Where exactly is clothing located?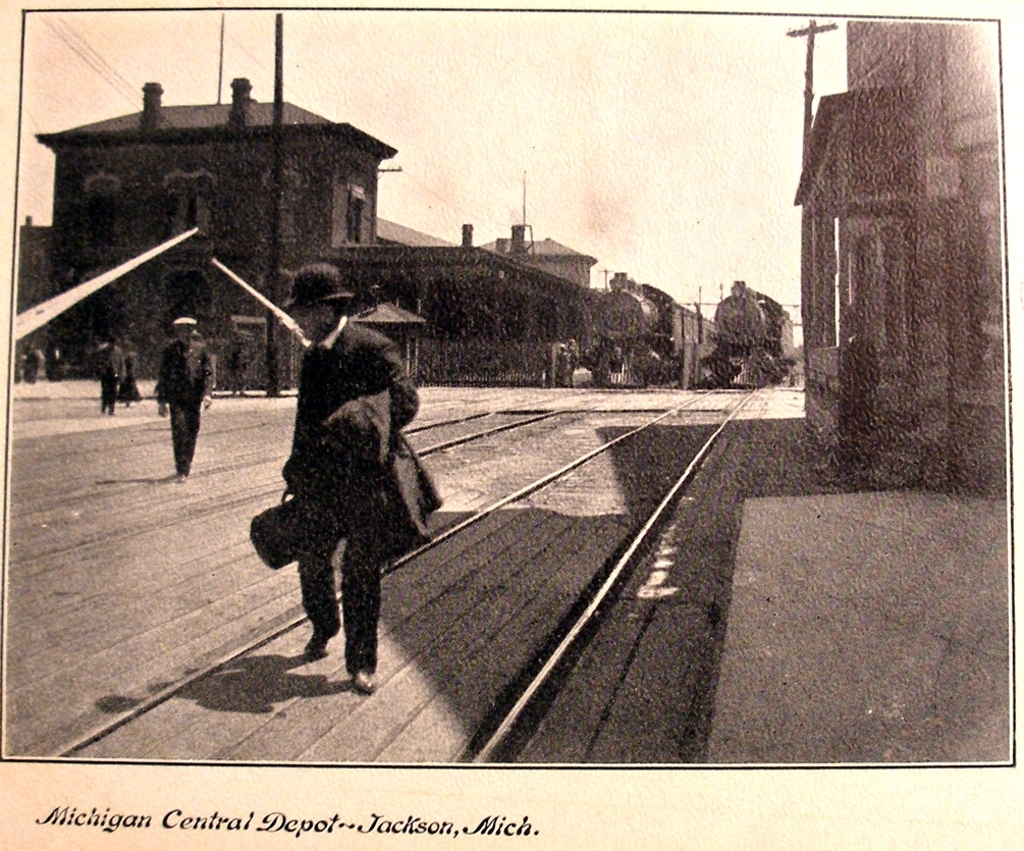
Its bounding box is crop(251, 276, 421, 680).
